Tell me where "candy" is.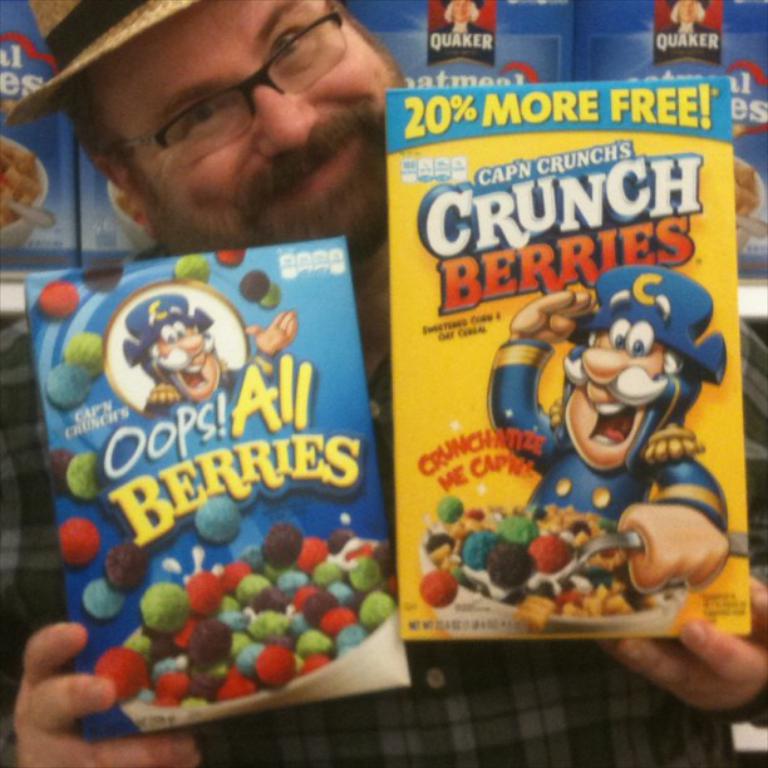
"candy" is at x1=419, y1=566, x2=459, y2=611.
